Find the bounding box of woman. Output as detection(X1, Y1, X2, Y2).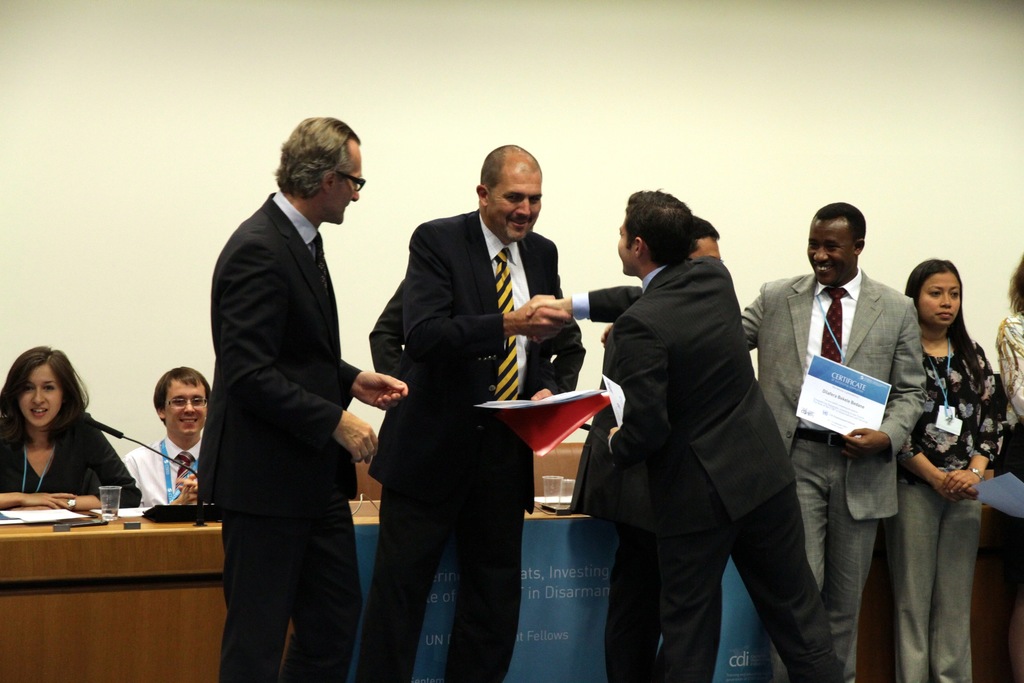
detection(892, 262, 1005, 682).
